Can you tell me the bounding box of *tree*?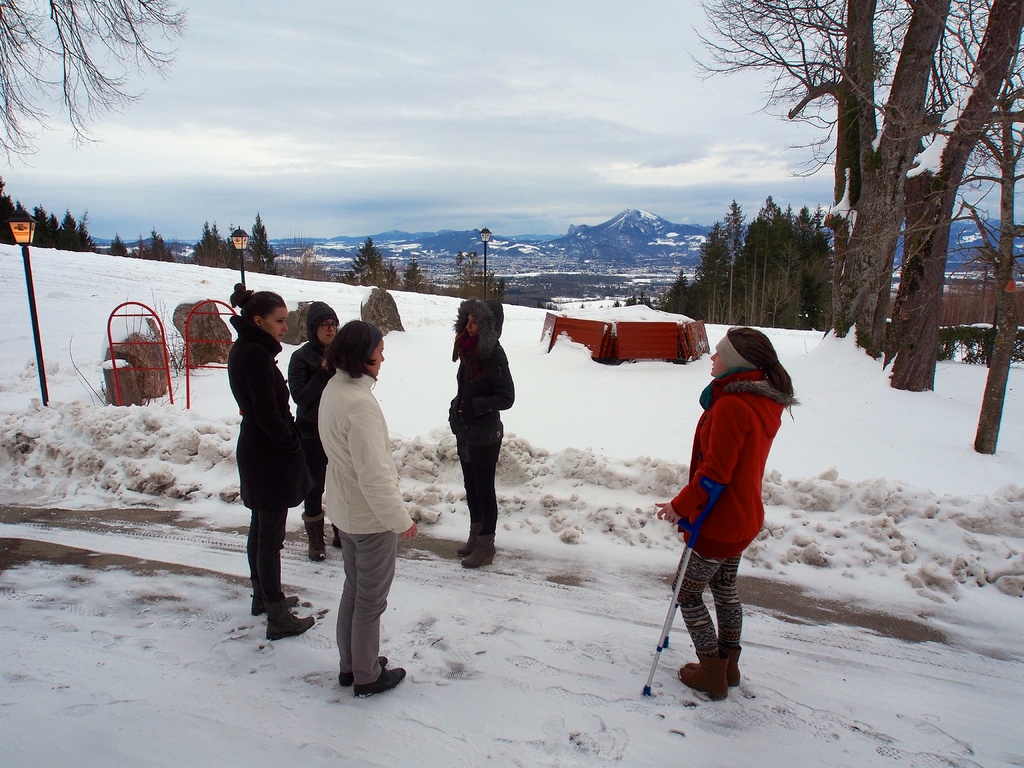
1/181/26/246.
